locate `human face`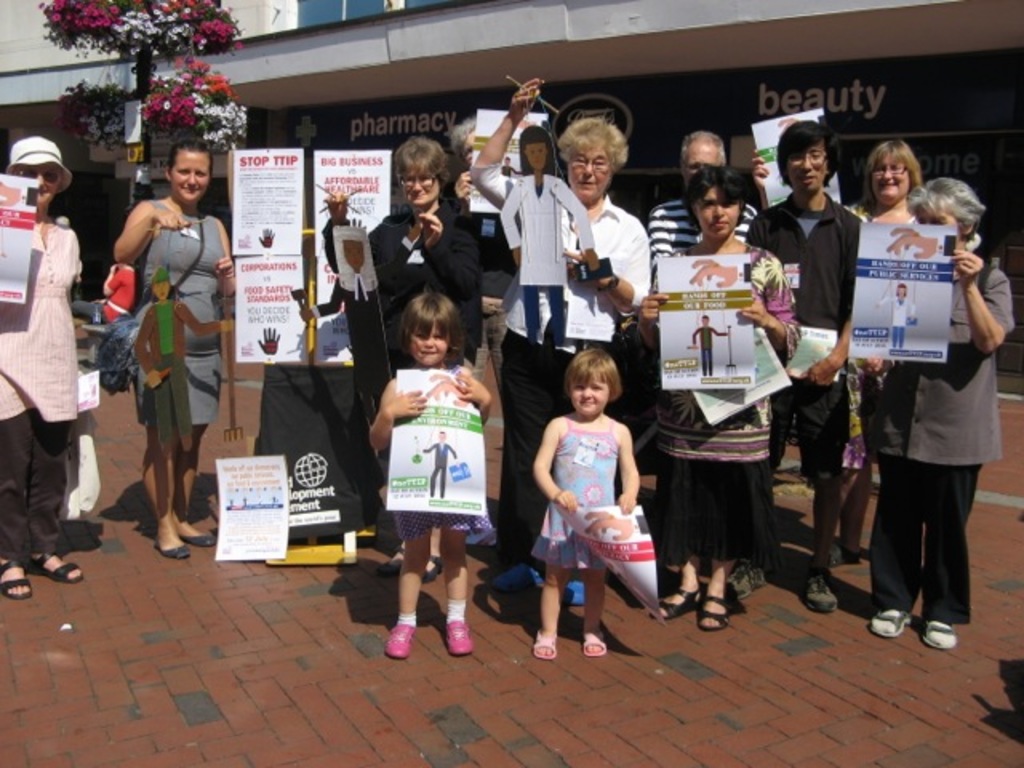
(x1=912, y1=205, x2=963, y2=251)
